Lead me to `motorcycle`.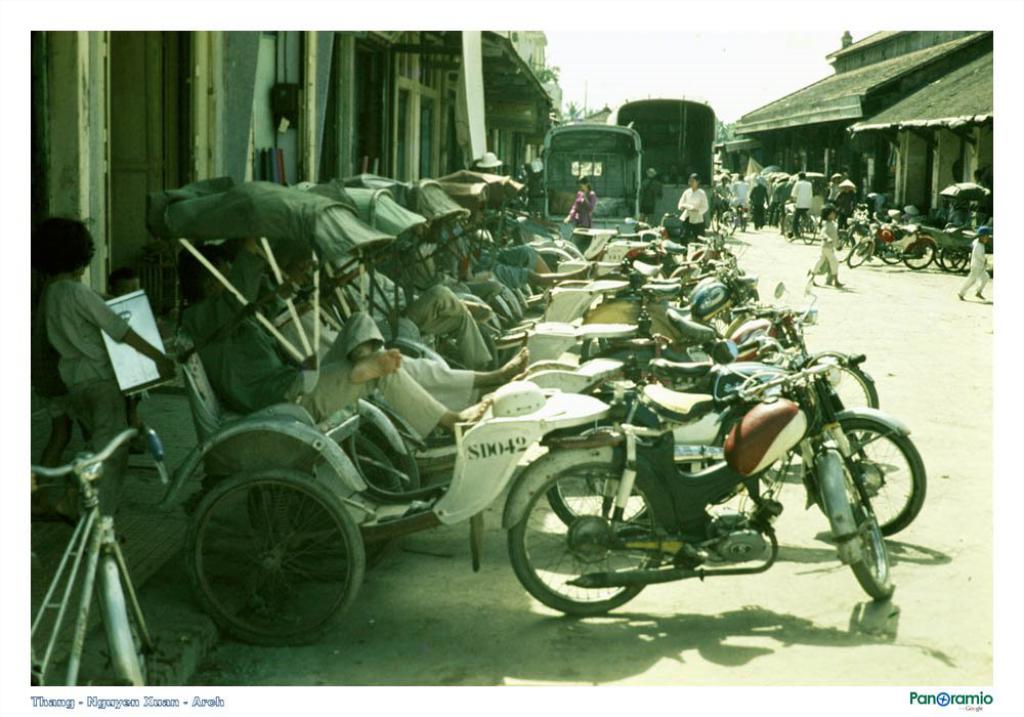
Lead to 849, 209, 915, 269.
